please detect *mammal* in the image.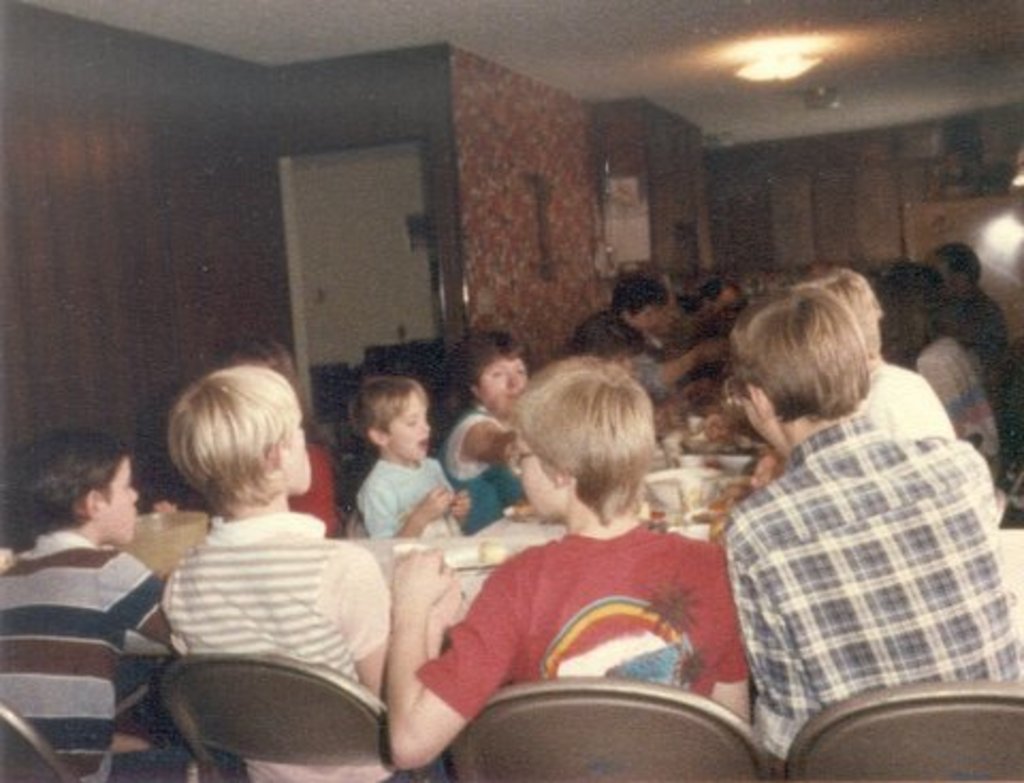
bbox=[0, 446, 169, 781].
